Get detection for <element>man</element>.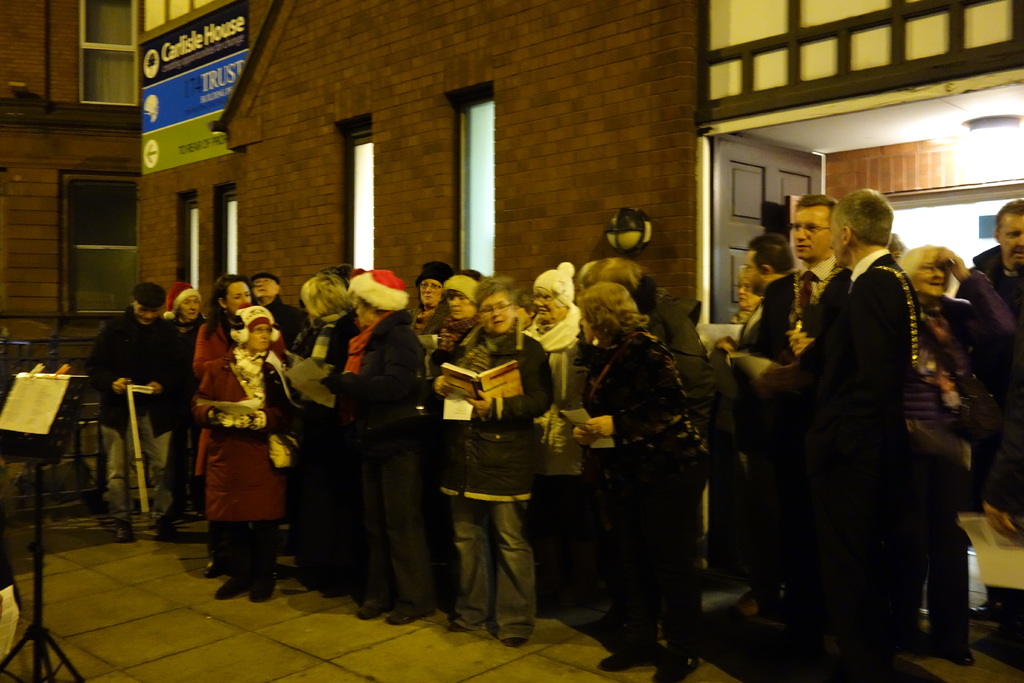
Detection: {"left": 951, "top": 194, "right": 1023, "bottom": 636}.
